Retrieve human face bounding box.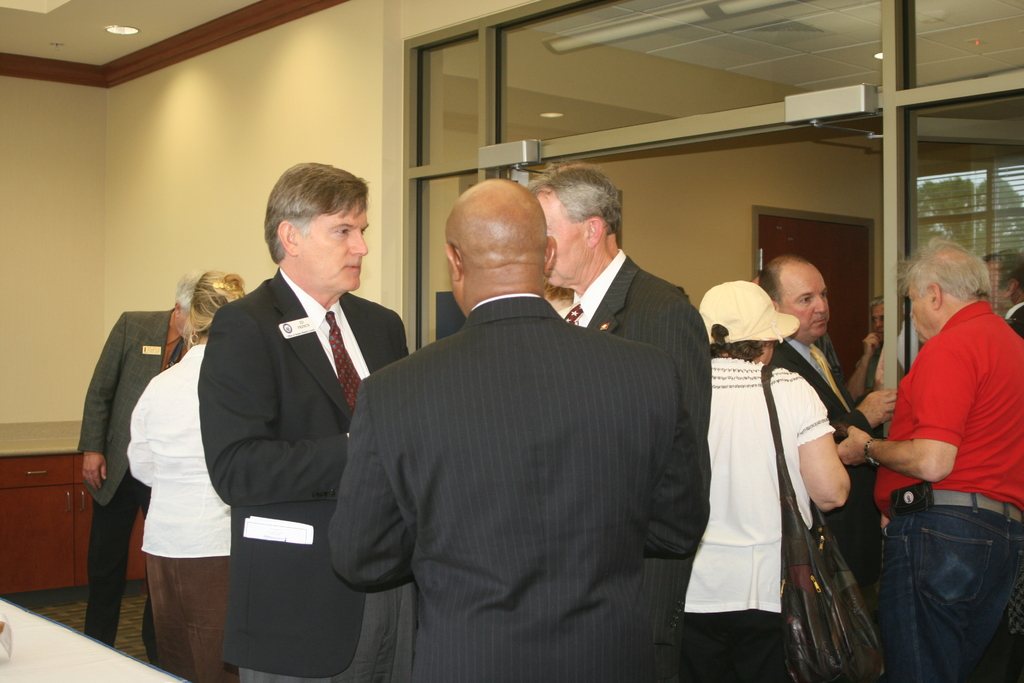
Bounding box: {"x1": 908, "y1": 281, "x2": 934, "y2": 342}.
